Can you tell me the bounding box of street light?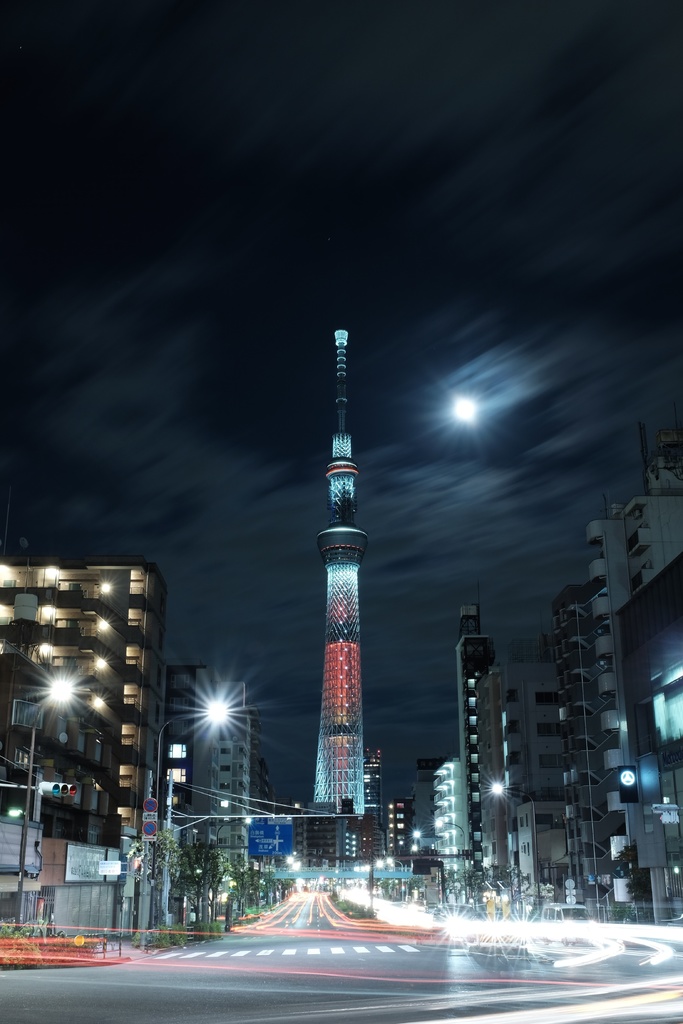
<bbox>388, 856, 404, 901</bbox>.
